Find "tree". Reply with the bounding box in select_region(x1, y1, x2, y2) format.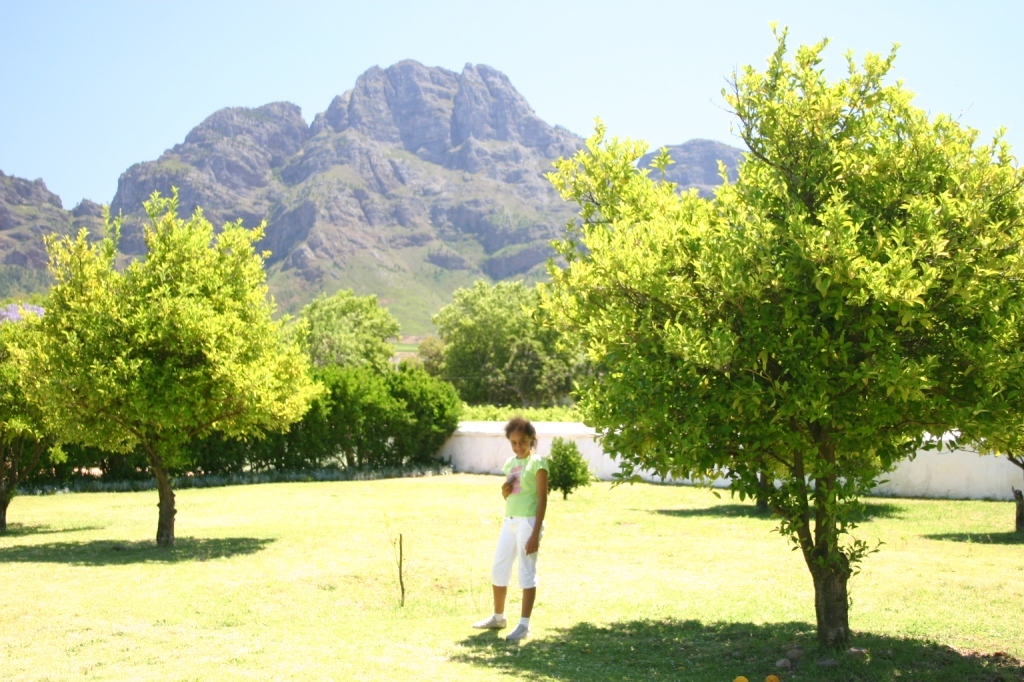
select_region(0, 320, 32, 479).
